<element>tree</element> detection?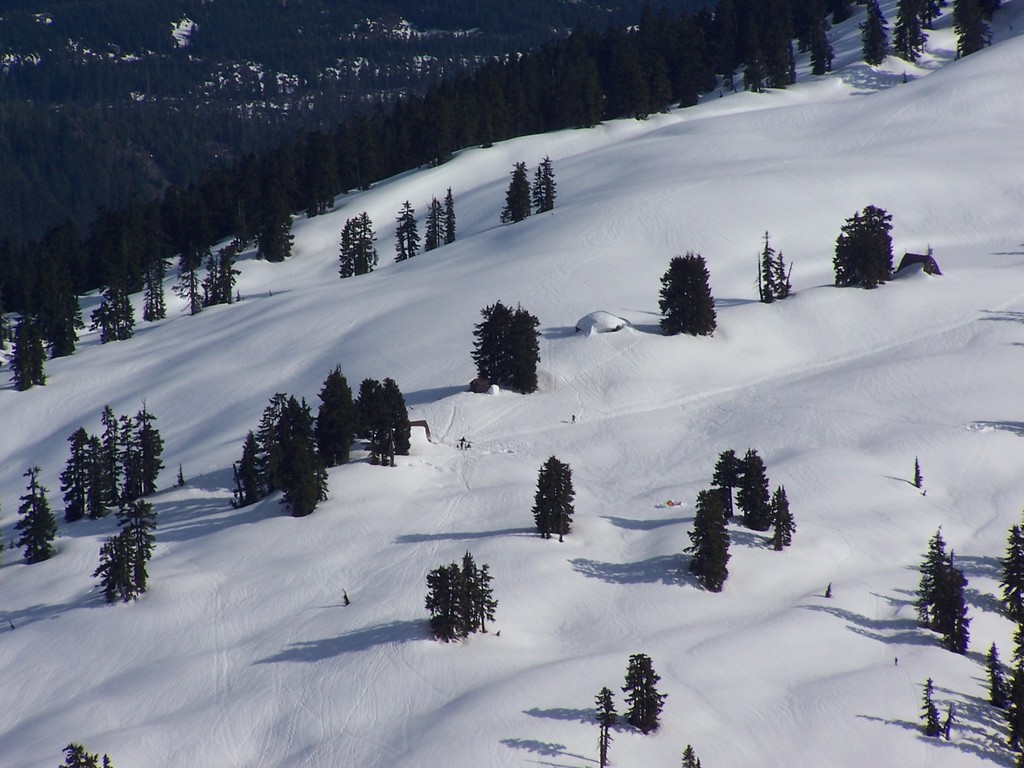
[left=684, top=745, right=704, bottom=767]
